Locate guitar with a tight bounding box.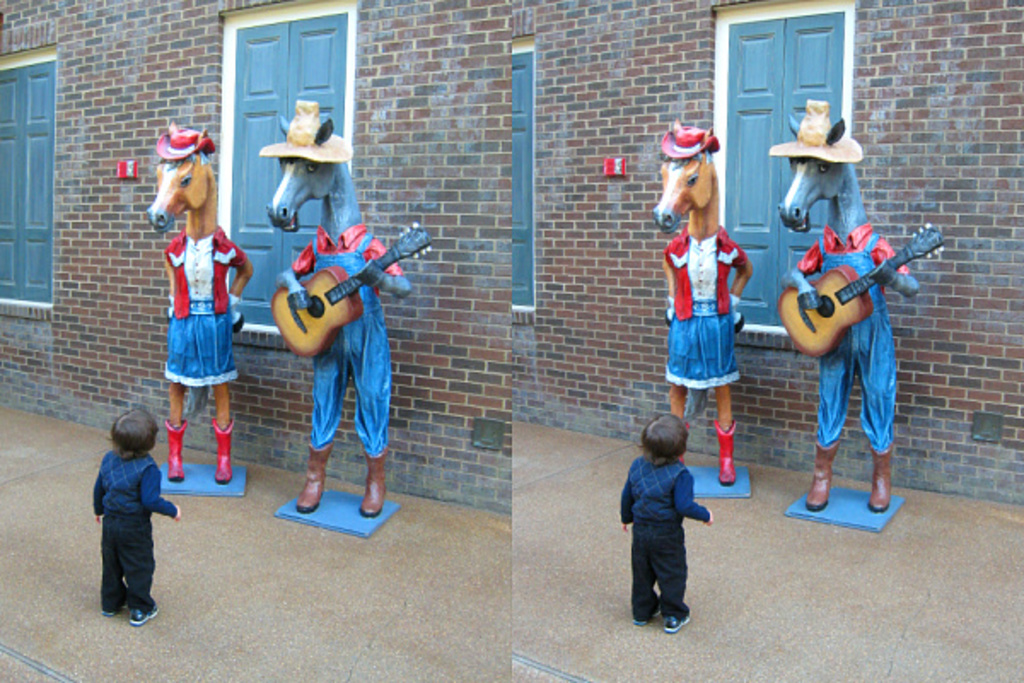
x1=268 y1=222 x2=435 y2=359.
